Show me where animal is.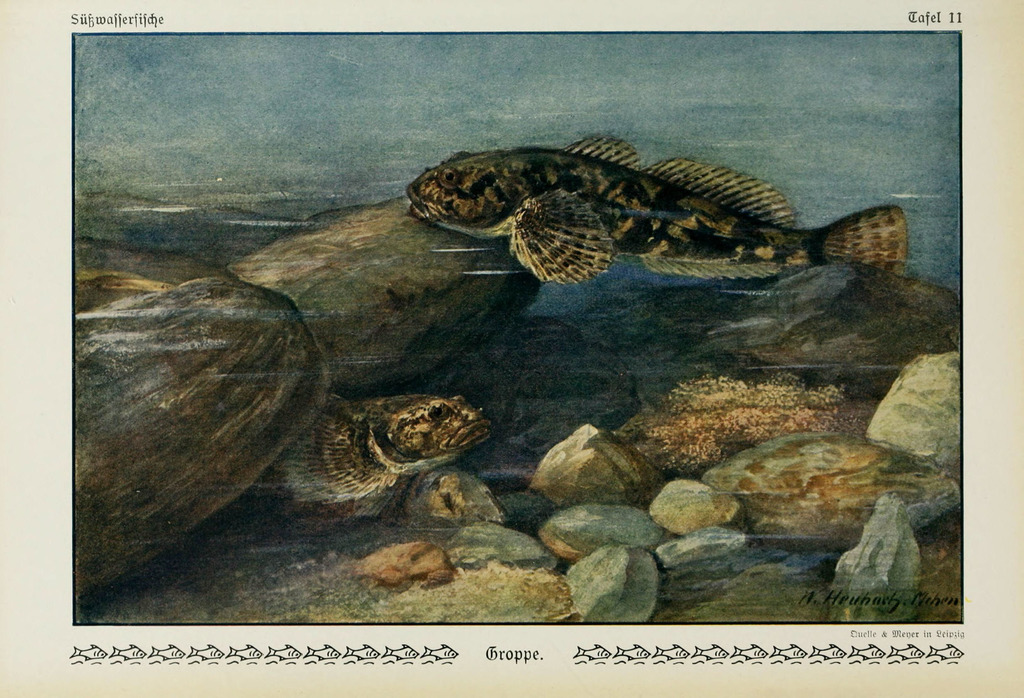
animal is at 273 392 493 523.
